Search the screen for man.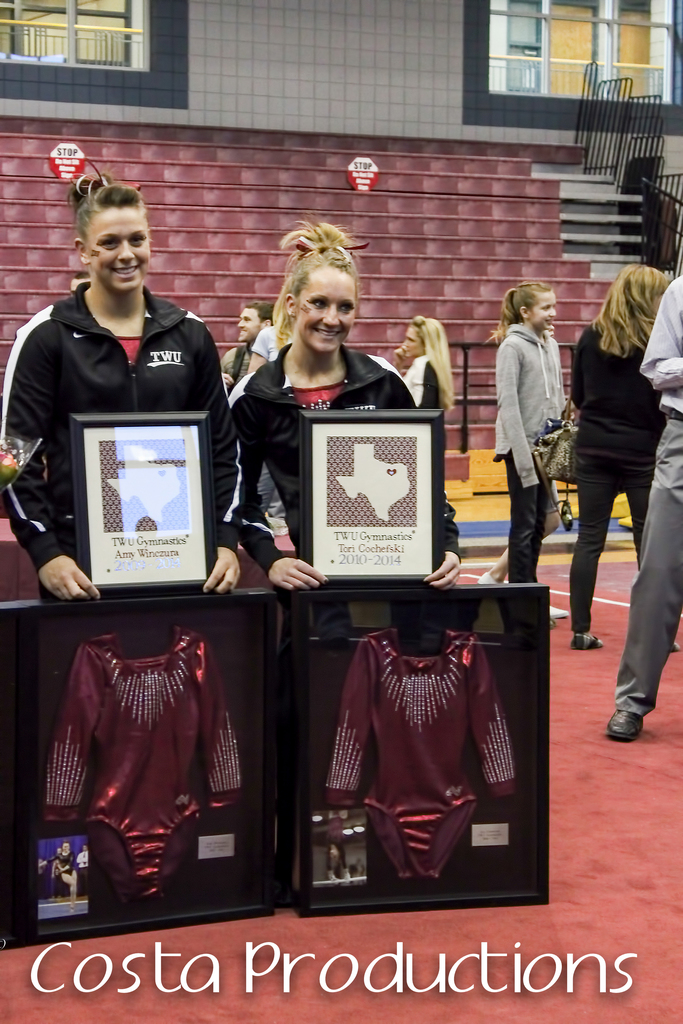
Found at <region>218, 305, 278, 392</region>.
